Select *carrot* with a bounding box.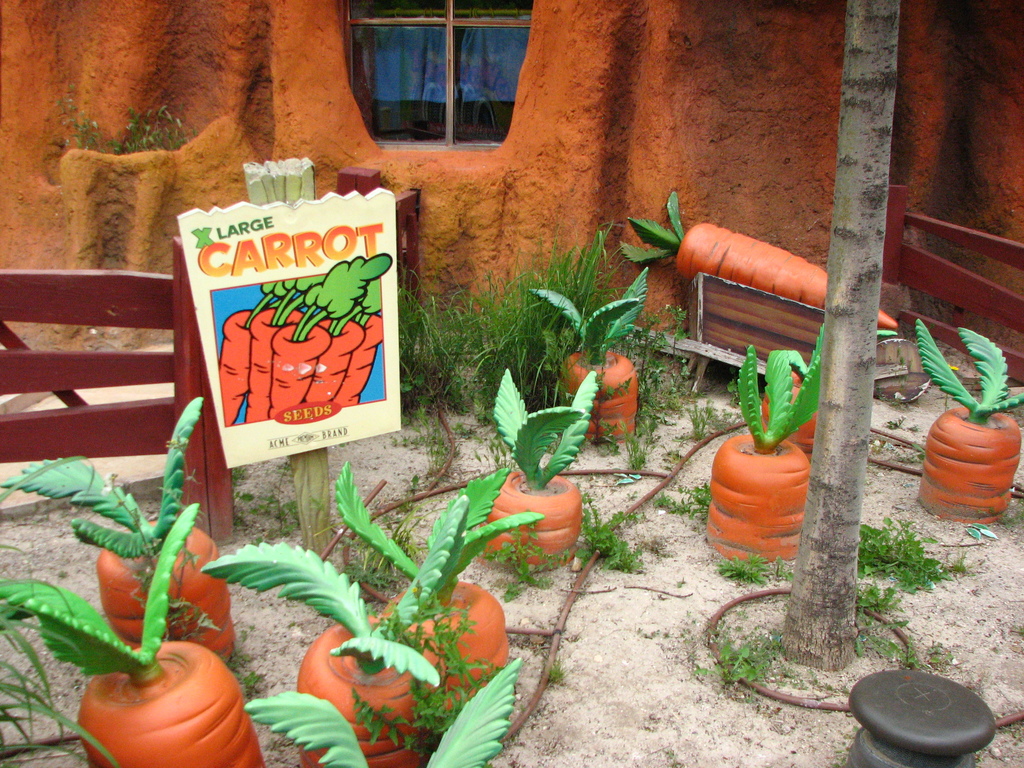
box=[191, 495, 452, 767].
